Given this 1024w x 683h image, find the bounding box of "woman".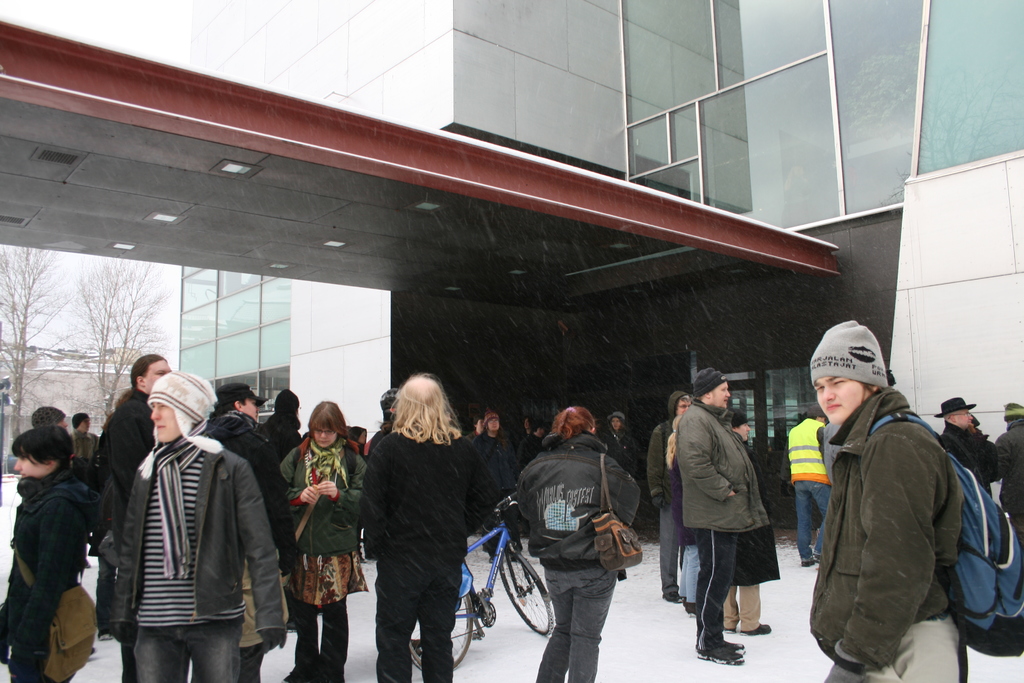
bbox(472, 411, 518, 564).
